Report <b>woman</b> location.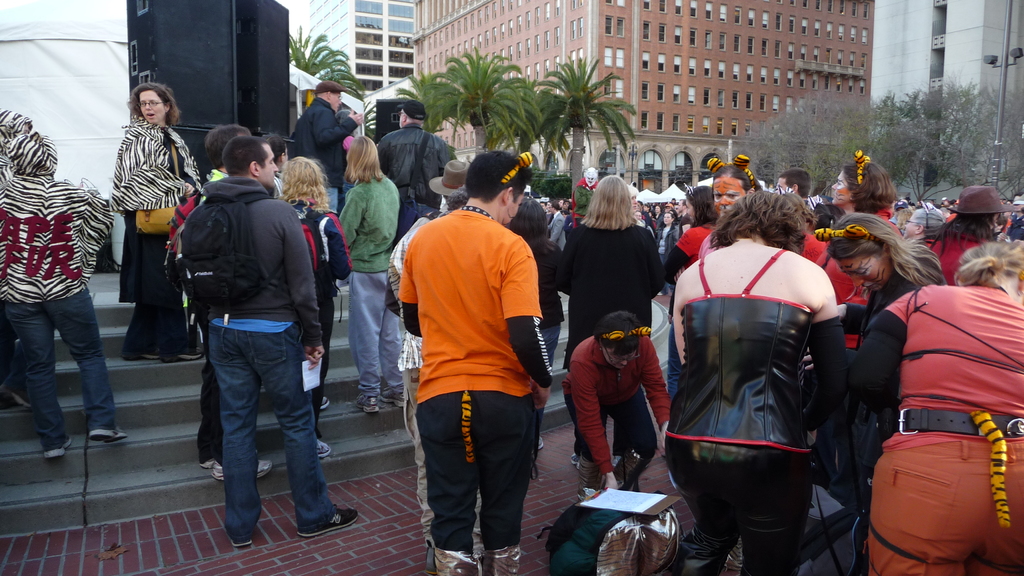
Report: box=[663, 164, 856, 575].
